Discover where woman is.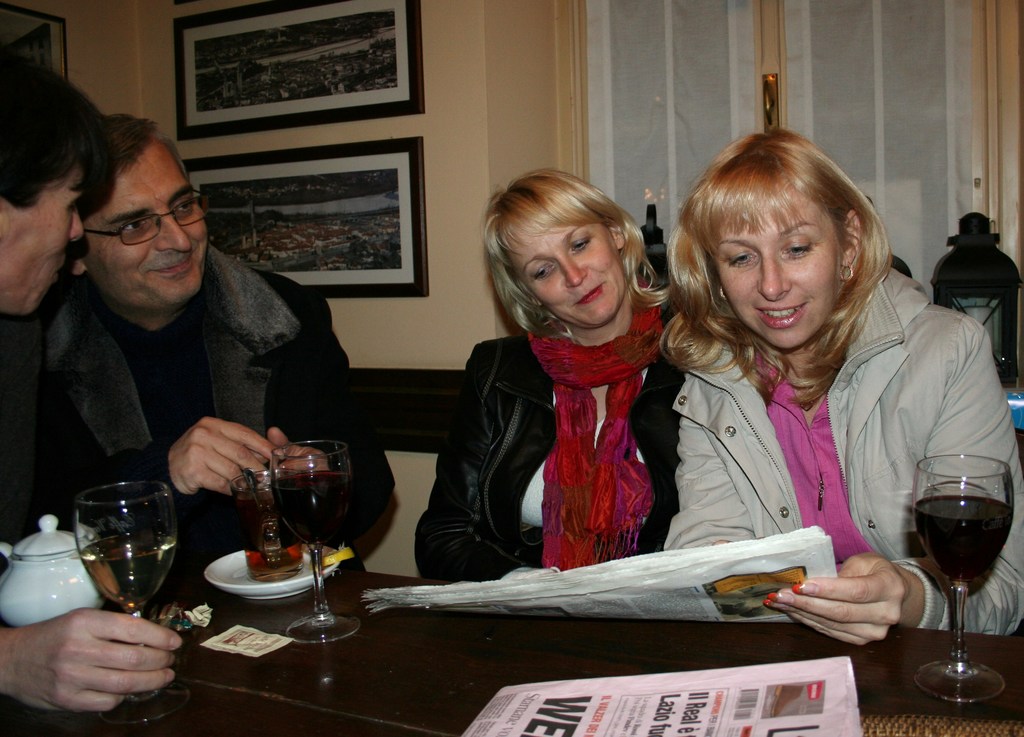
Discovered at bbox(655, 127, 1023, 642).
